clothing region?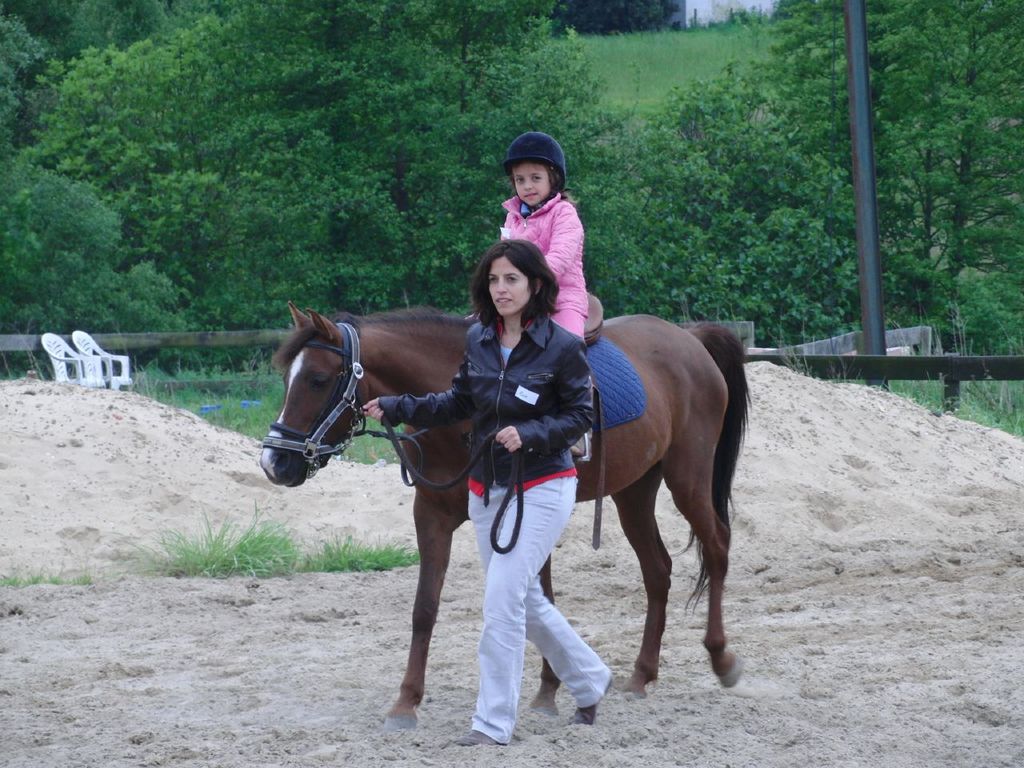
crop(502, 194, 594, 338)
